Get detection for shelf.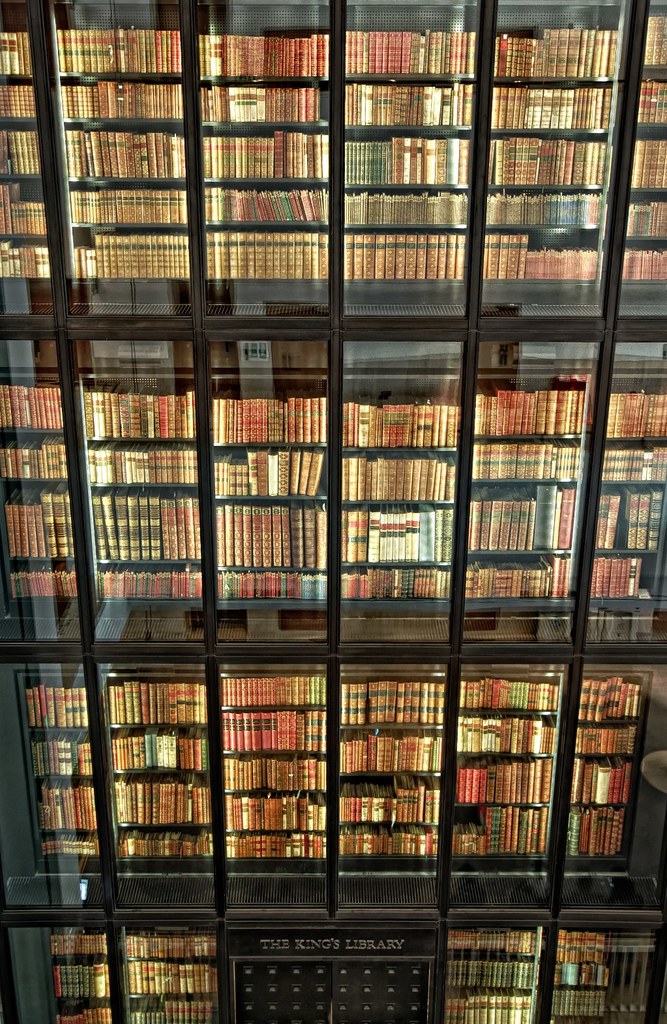
Detection: (left=319, top=656, right=445, bottom=907).
